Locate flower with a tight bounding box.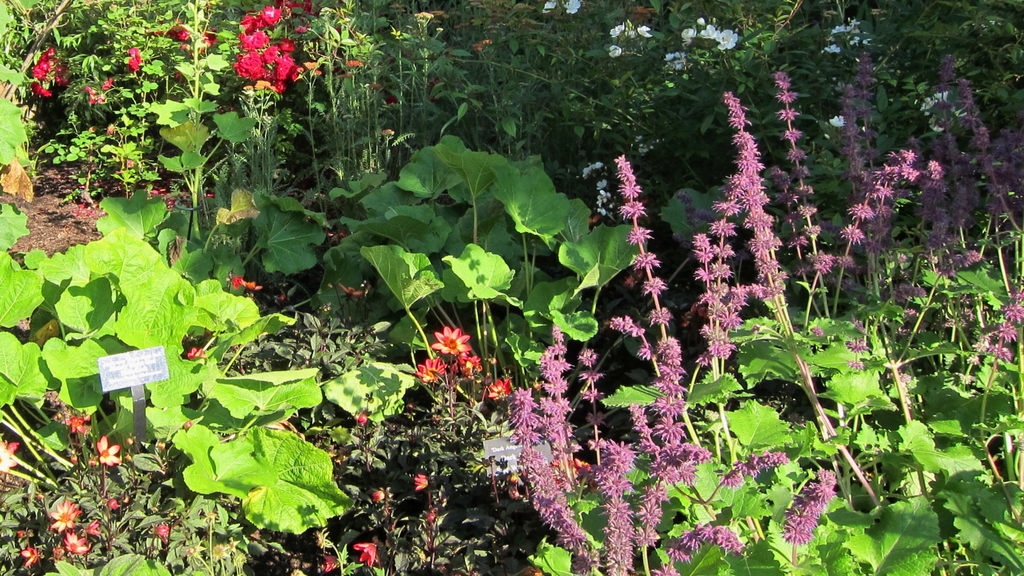
[119, 42, 151, 67].
